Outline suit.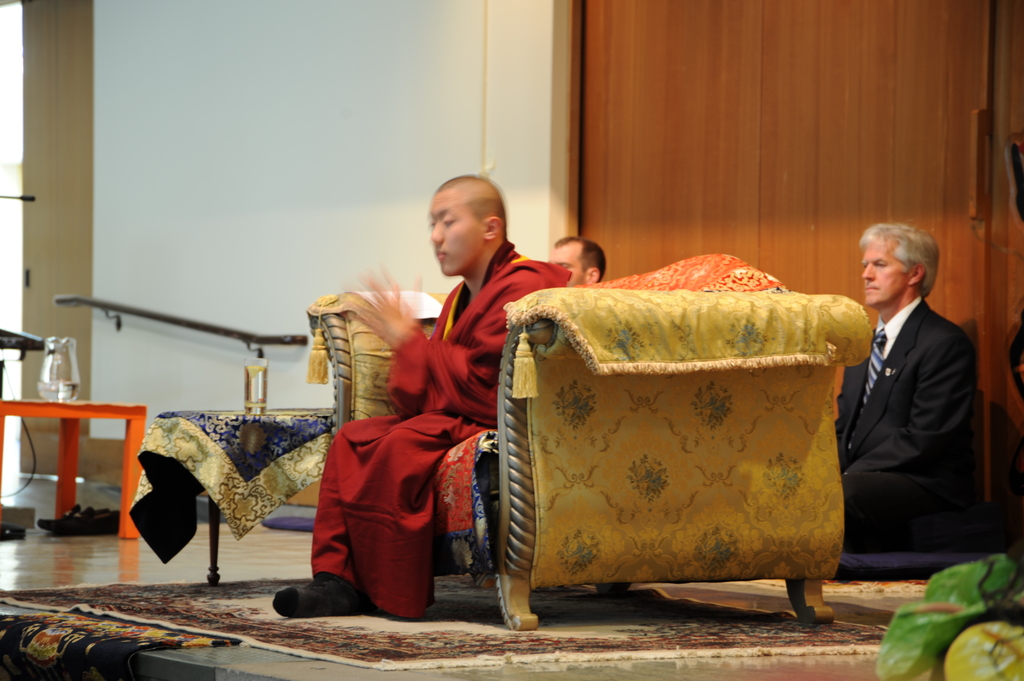
Outline: {"left": 835, "top": 310, "right": 975, "bottom": 541}.
